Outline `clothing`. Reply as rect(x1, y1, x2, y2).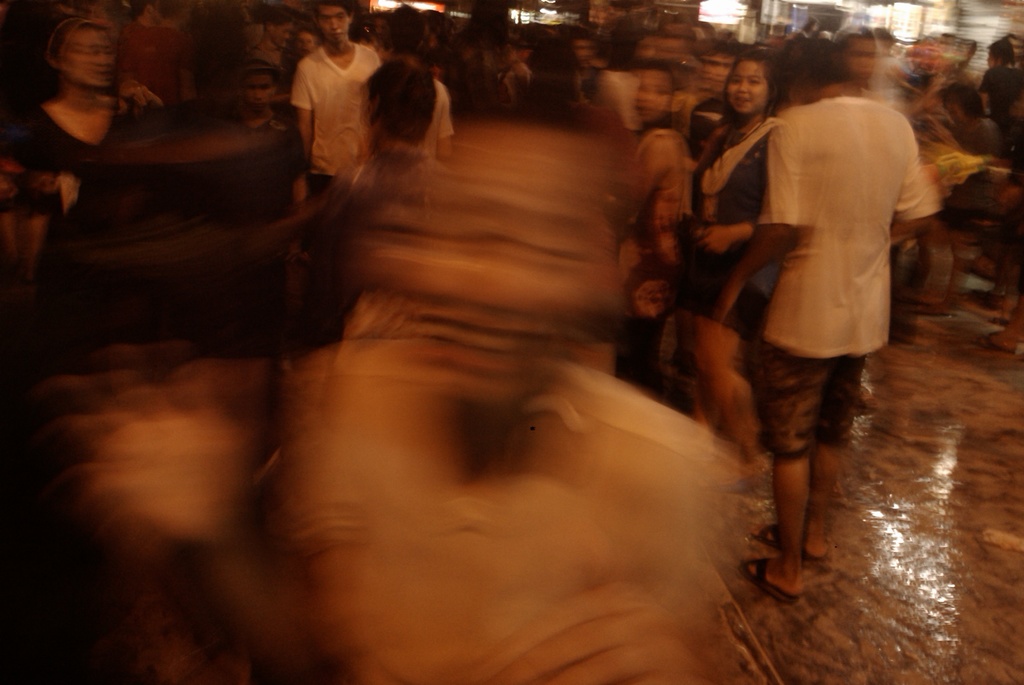
rect(714, 52, 927, 467).
